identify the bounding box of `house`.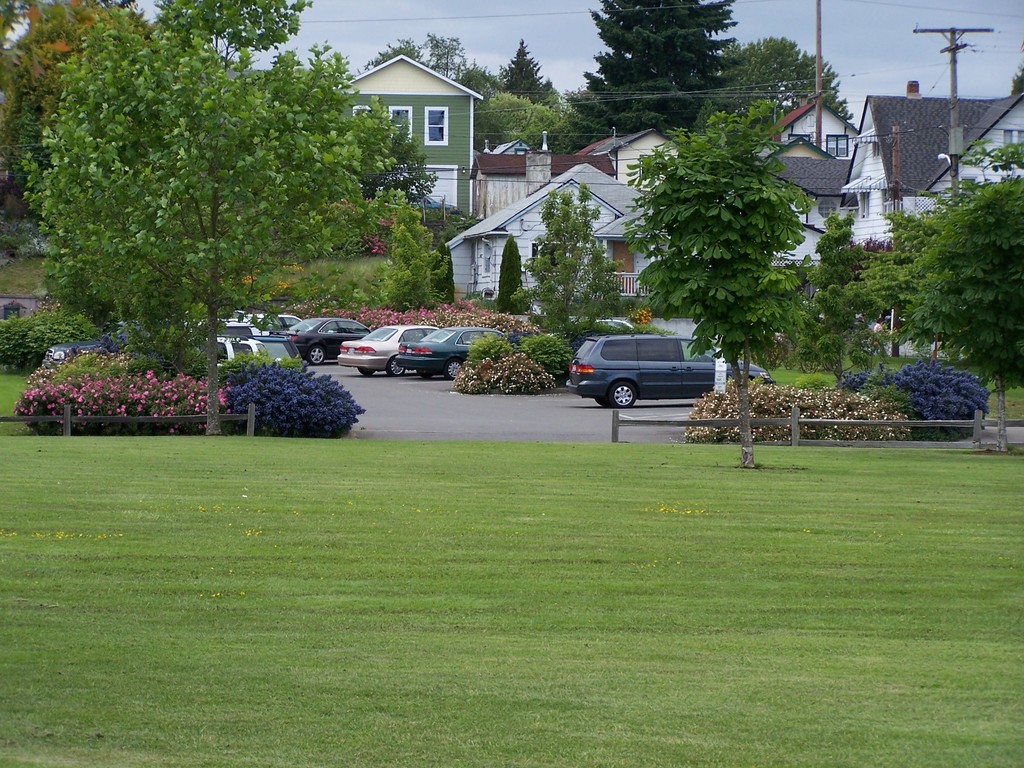
581:121:694:195.
